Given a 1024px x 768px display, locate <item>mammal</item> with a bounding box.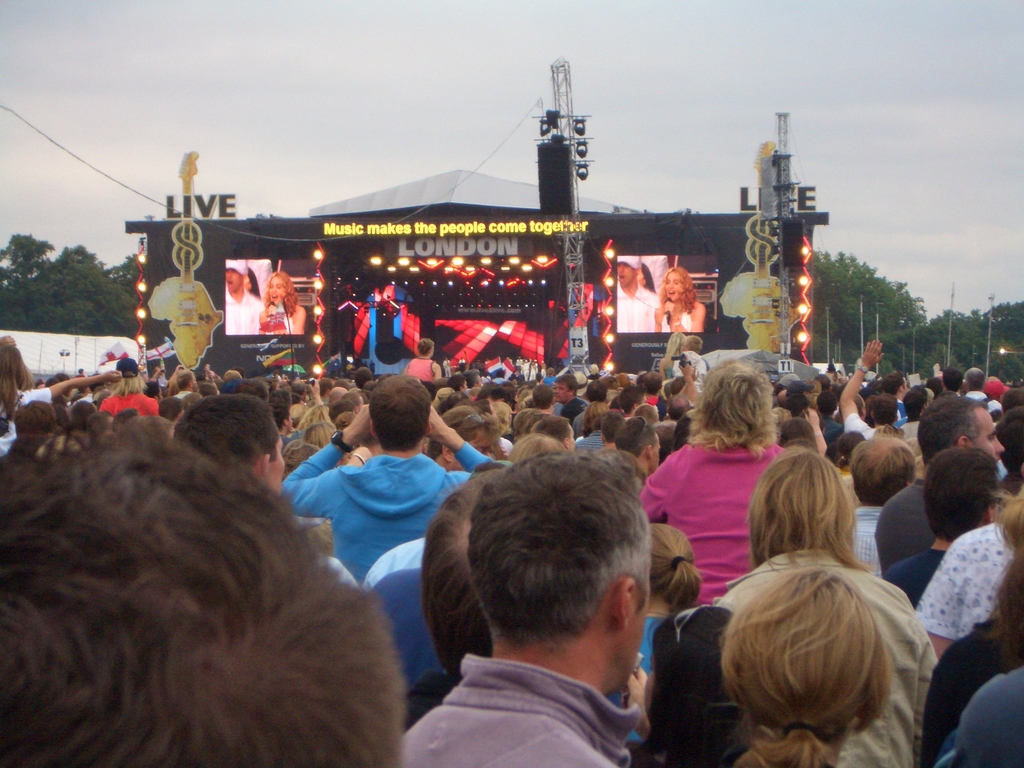
Located: BBox(222, 257, 259, 332).
